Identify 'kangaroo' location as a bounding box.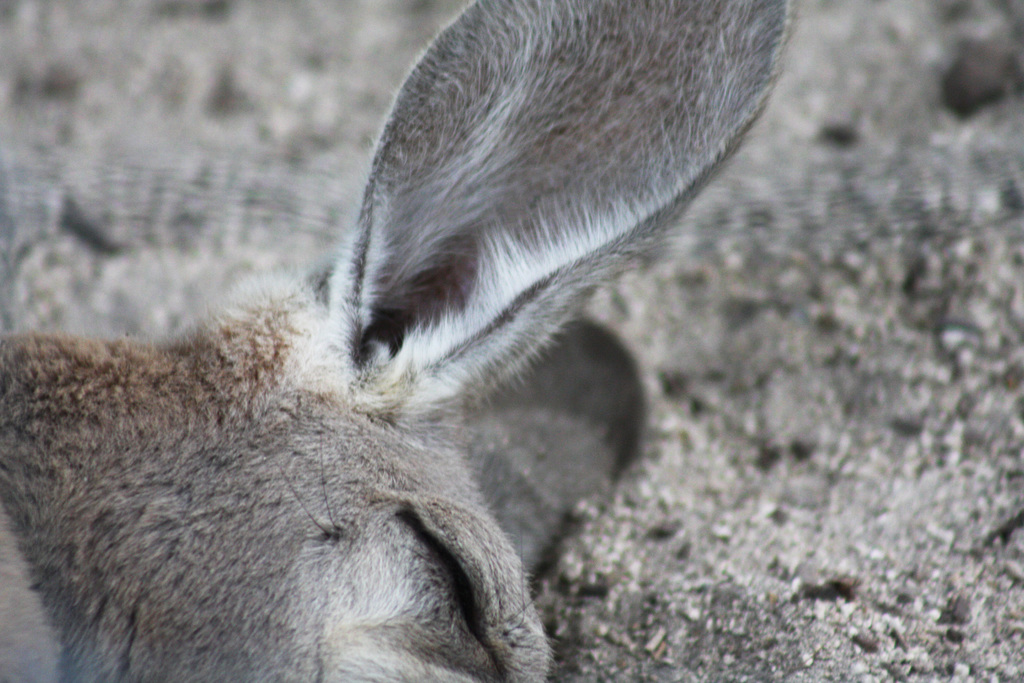
[left=0, top=0, right=1016, bottom=682].
